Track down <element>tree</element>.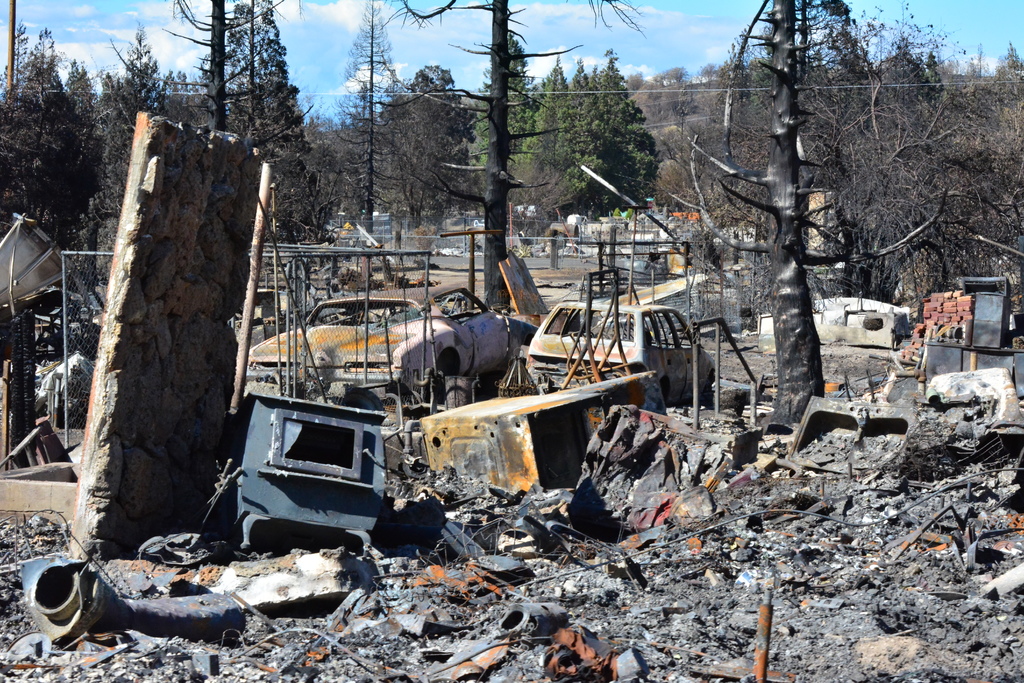
Tracked to {"x1": 499, "y1": 58, "x2": 575, "y2": 183}.
